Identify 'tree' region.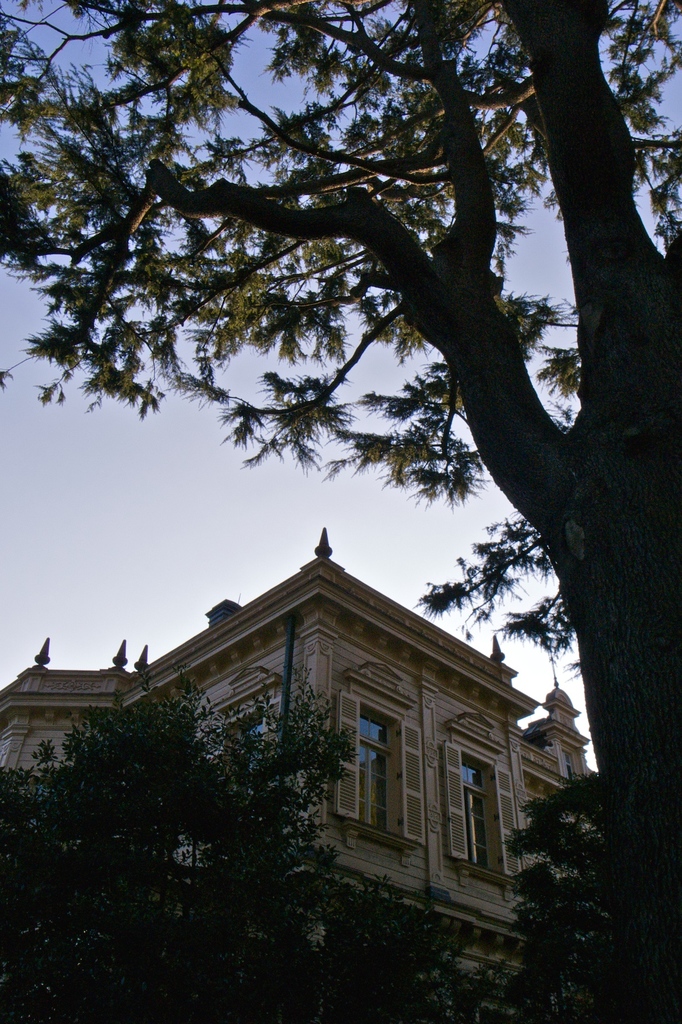
Region: left=0, top=659, right=508, bottom=1023.
